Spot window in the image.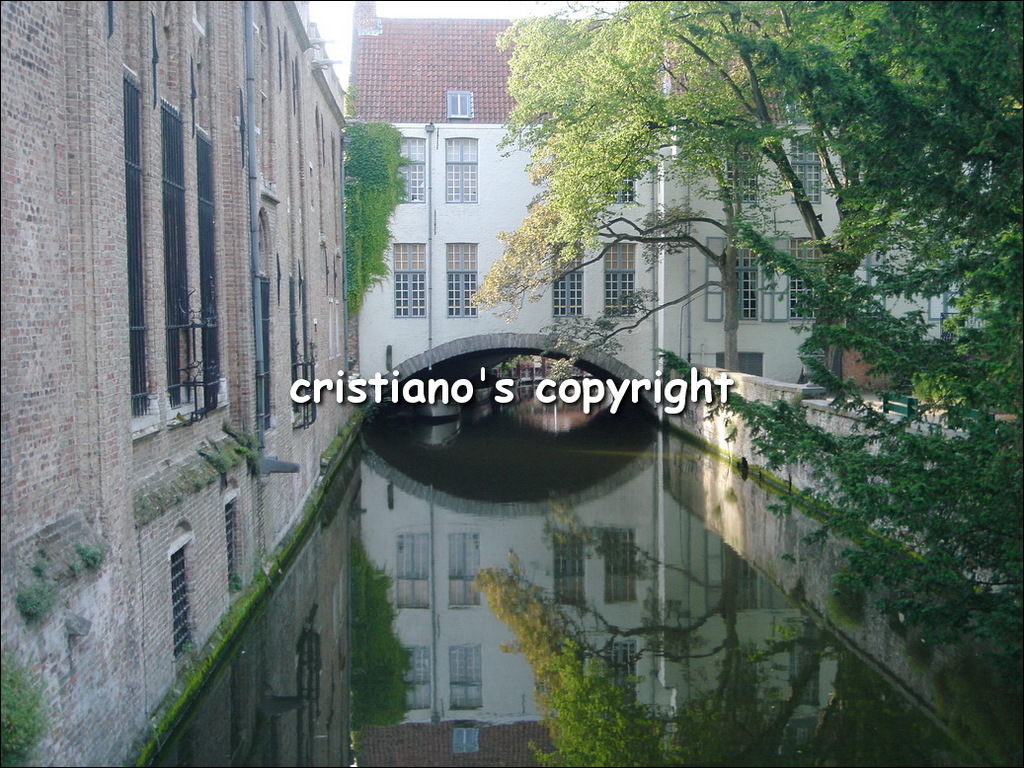
window found at [left=390, top=533, right=431, bottom=604].
